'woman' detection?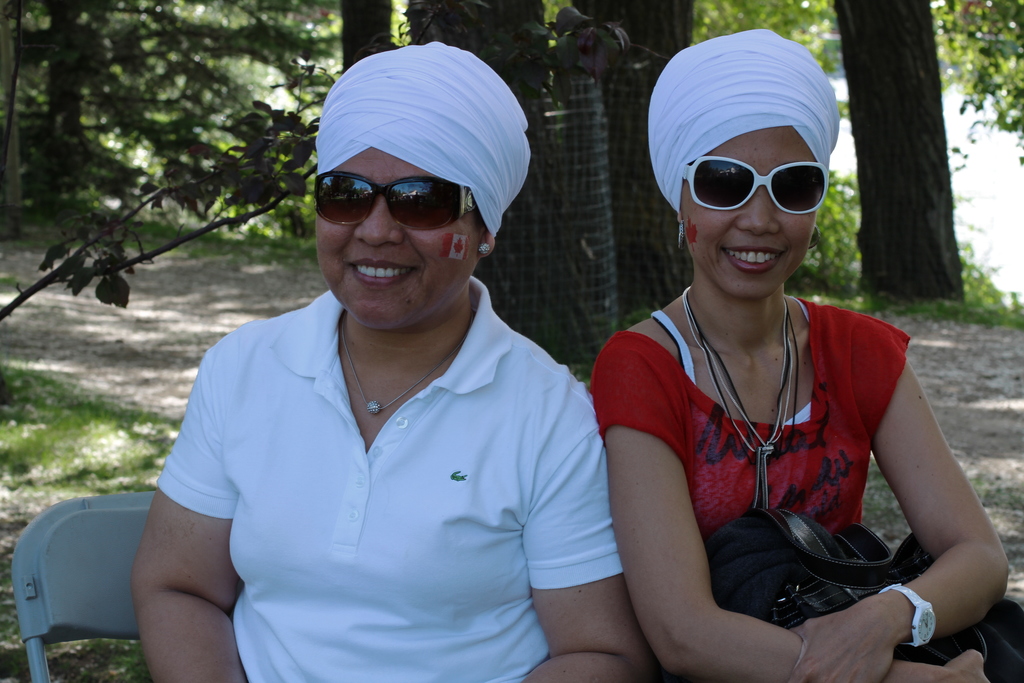
(left=131, top=38, right=652, bottom=682)
